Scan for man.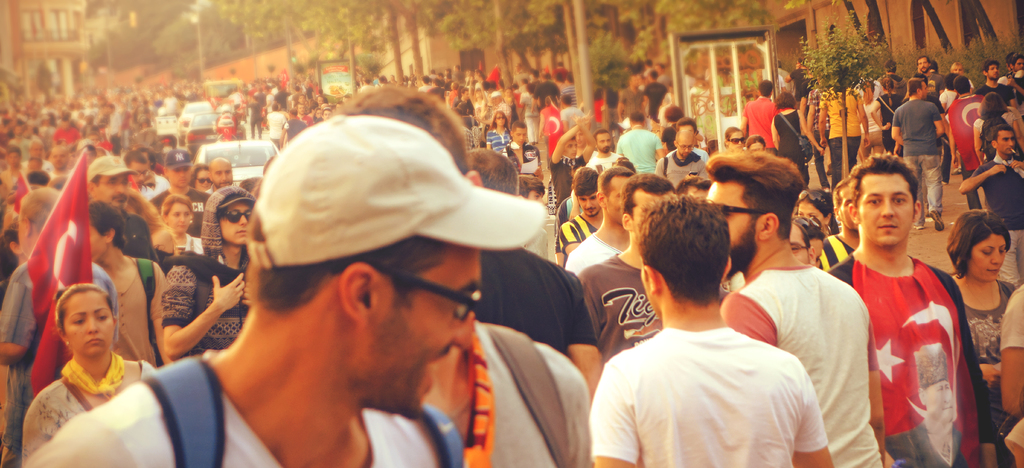
Scan result: 584/201/840/462.
